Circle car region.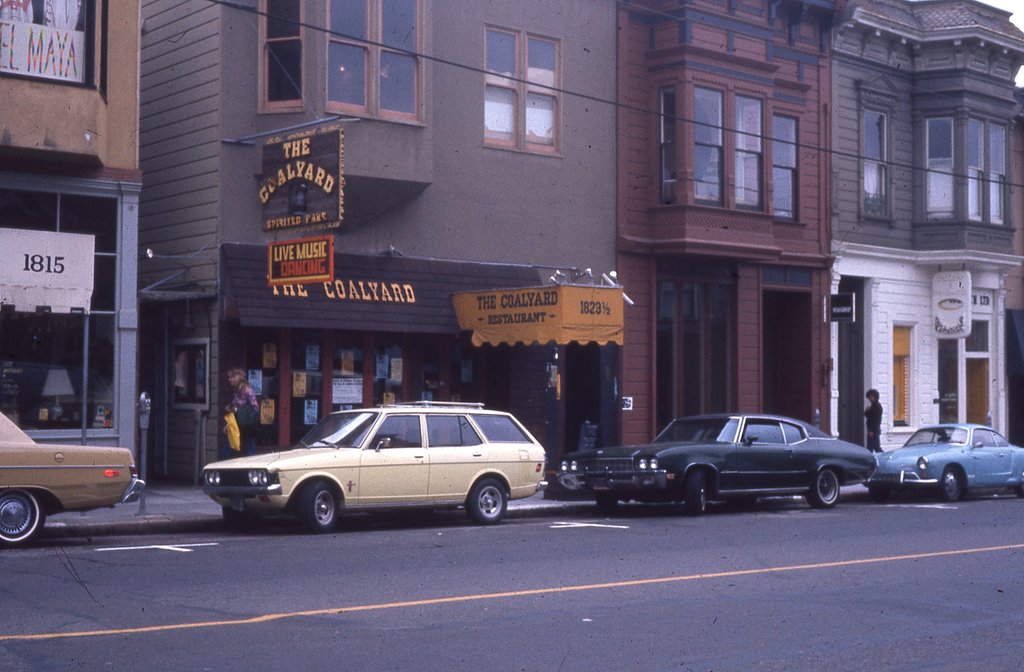
Region: [left=871, top=420, right=1023, bottom=495].
